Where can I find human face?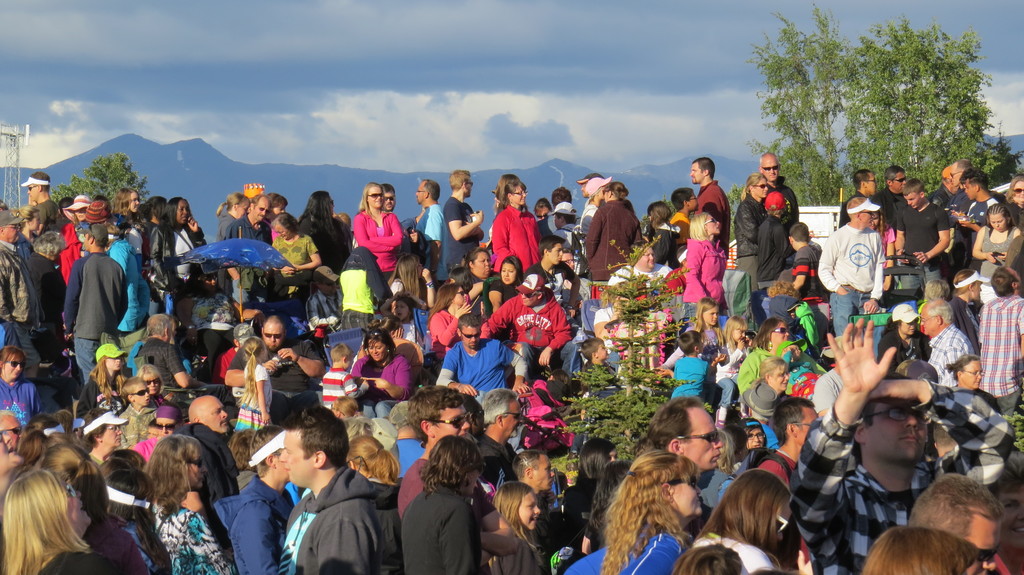
You can find it at (x1=381, y1=187, x2=401, y2=212).
